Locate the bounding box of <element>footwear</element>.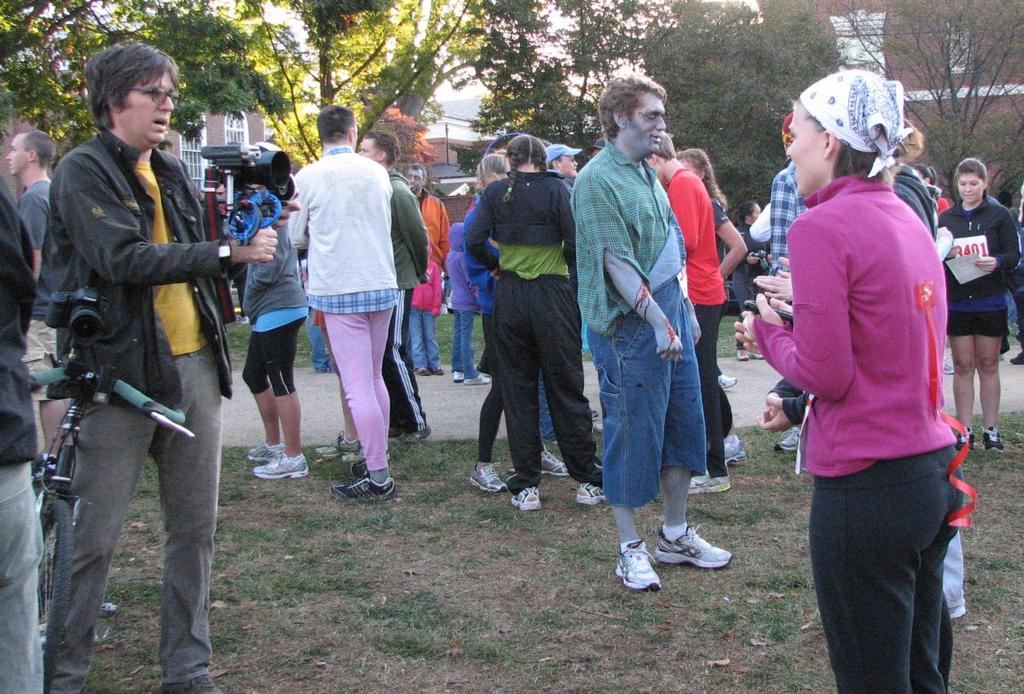
Bounding box: [left=1006, top=349, right=1023, bottom=365].
